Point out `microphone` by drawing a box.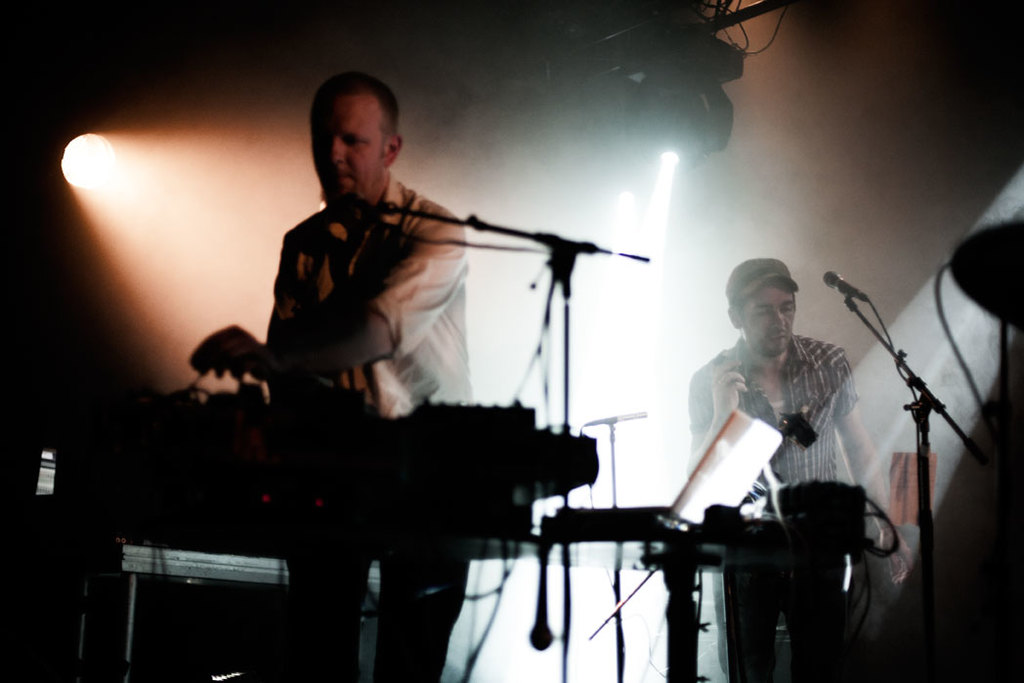
<region>823, 268, 869, 302</region>.
